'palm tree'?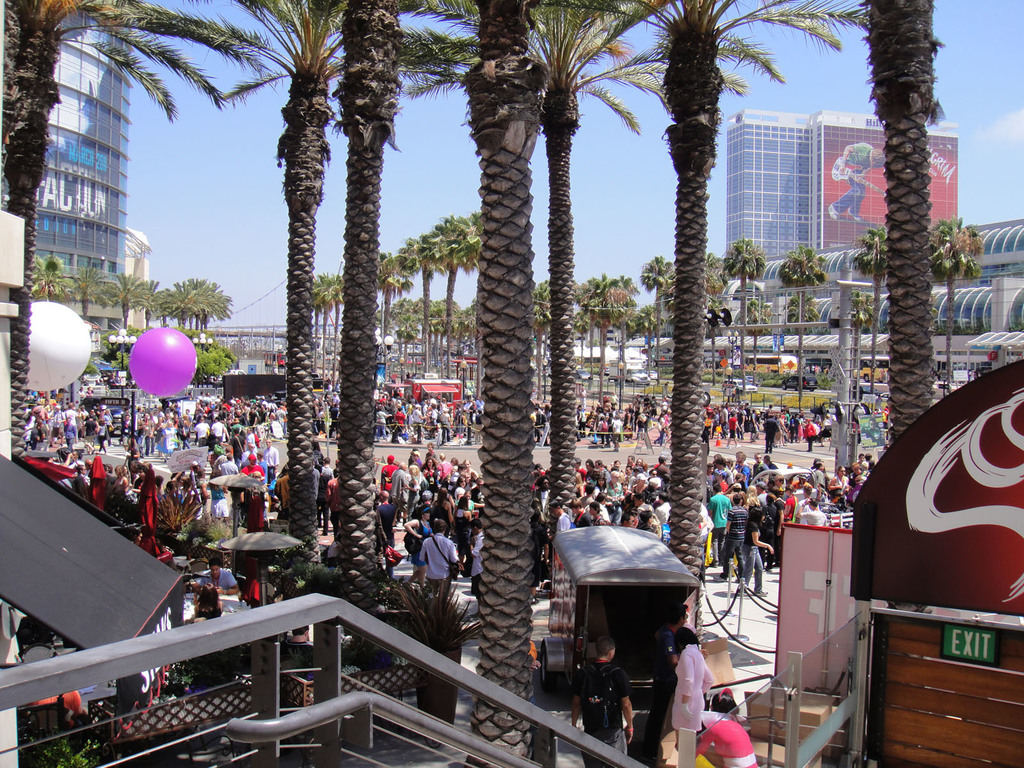
(x1=932, y1=226, x2=1005, y2=396)
